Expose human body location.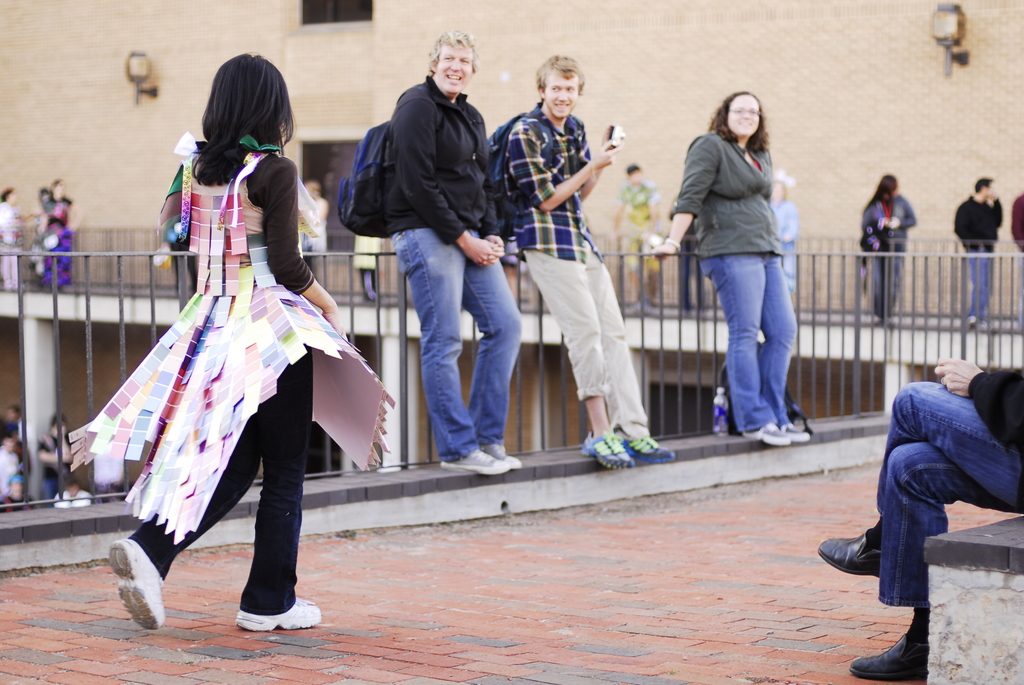
Exposed at left=665, top=127, right=806, bottom=452.
